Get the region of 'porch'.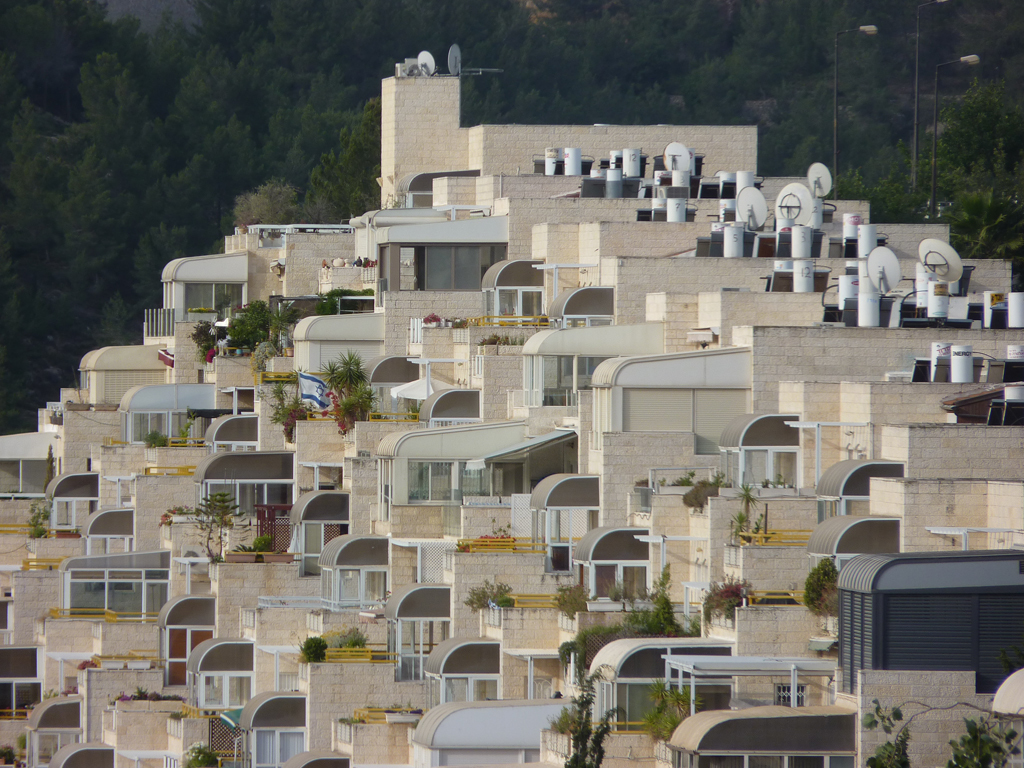
Rect(237, 676, 306, 767).
